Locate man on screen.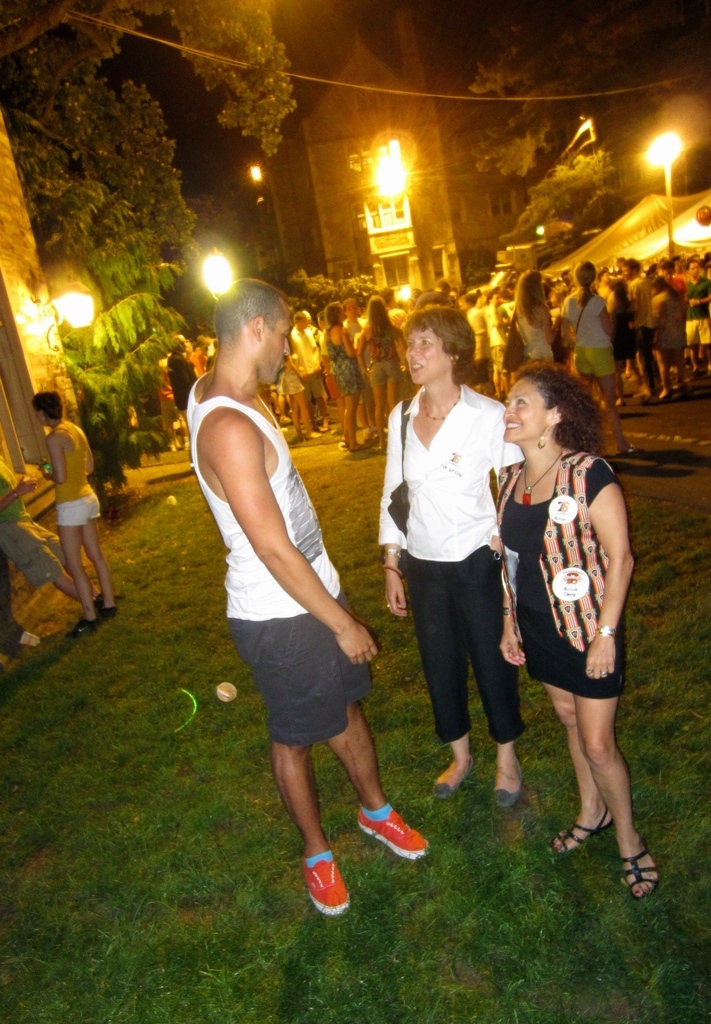
On screen at pyautogui.locateOnScreen(289, 302, 330, 437).
